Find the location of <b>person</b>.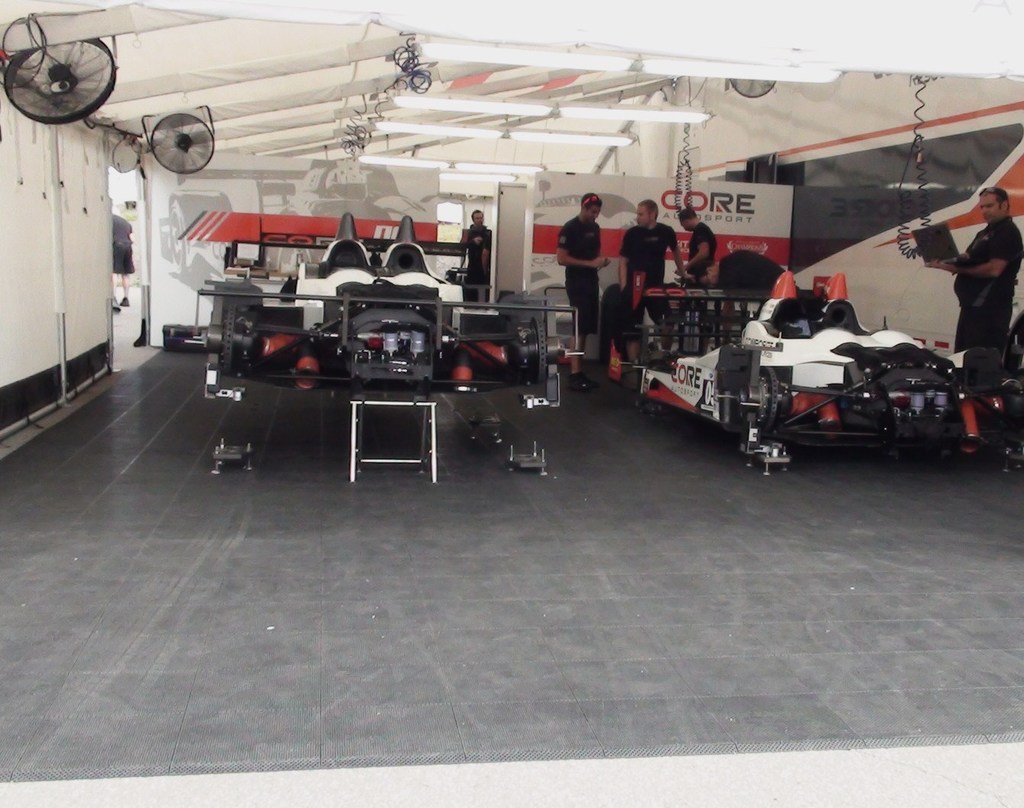
Location: <bbox>108, 200, 138, 313</bbox>.
